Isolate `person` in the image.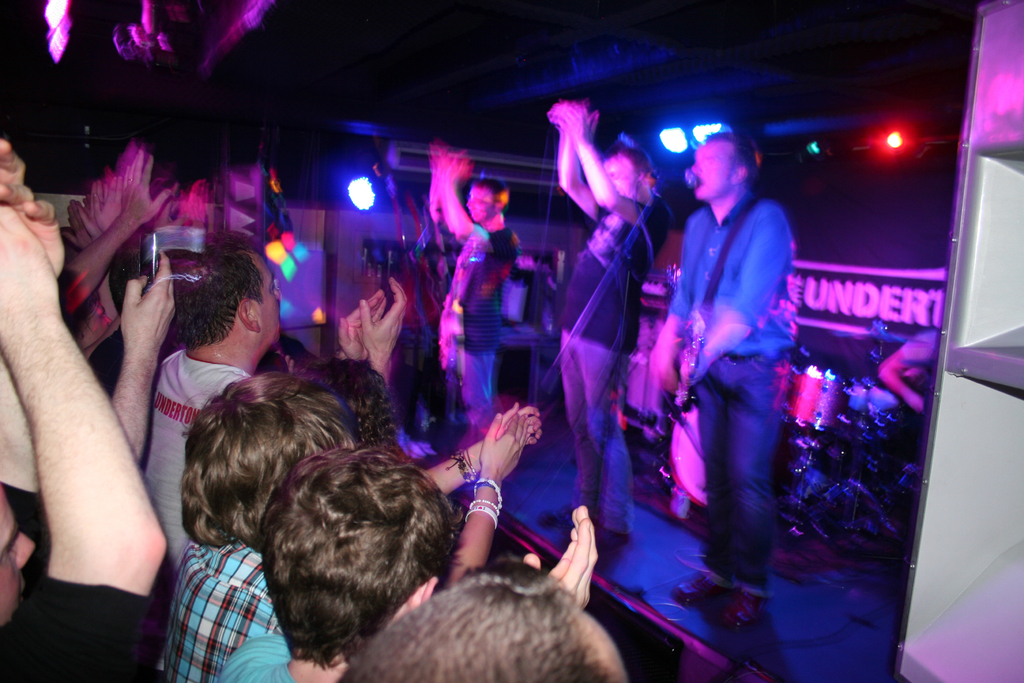
Isolated region: [0,133,140,682].
